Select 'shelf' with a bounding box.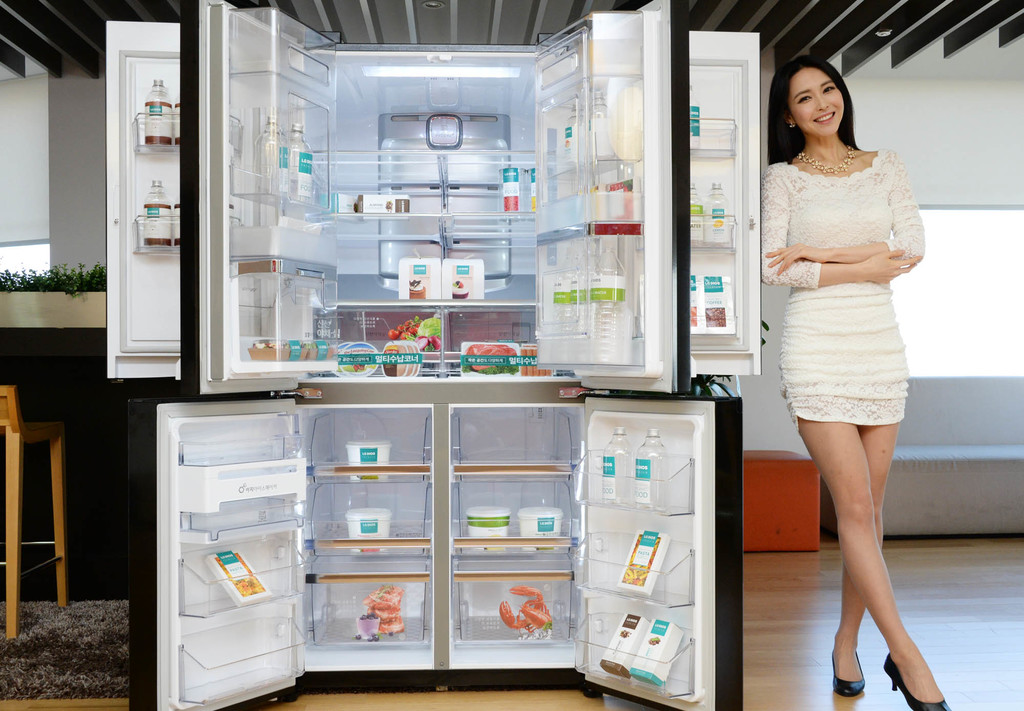
x1=138, y1=158, x2=211, y2=264.
